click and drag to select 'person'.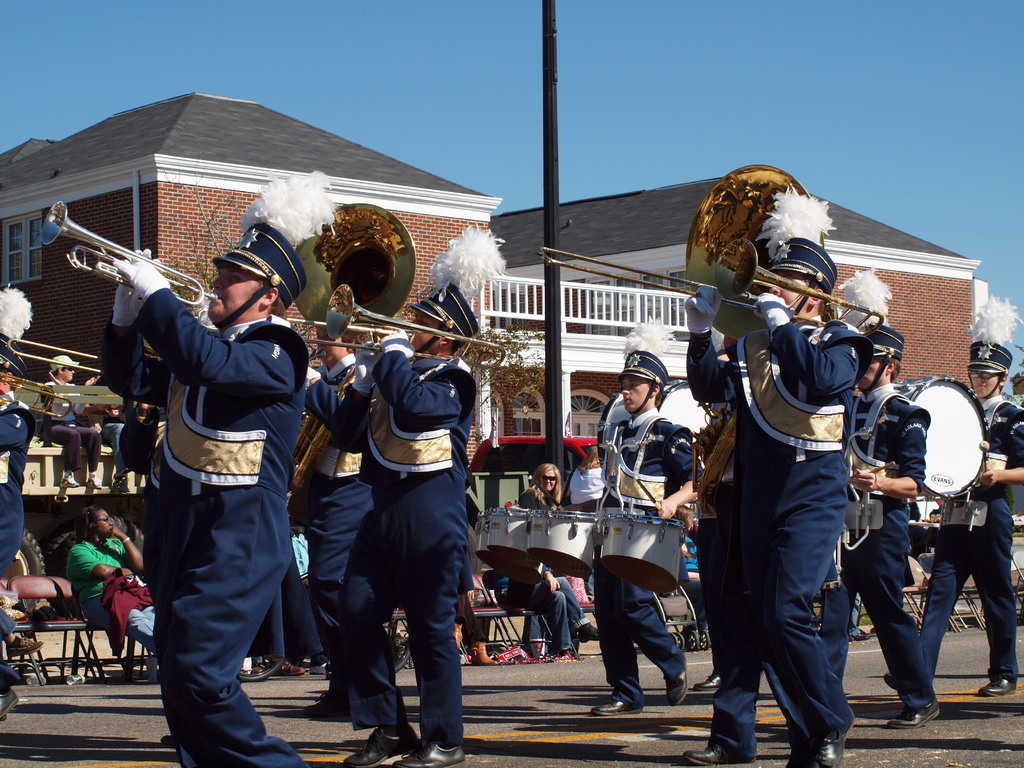
Selection: 84:363:136:487.
